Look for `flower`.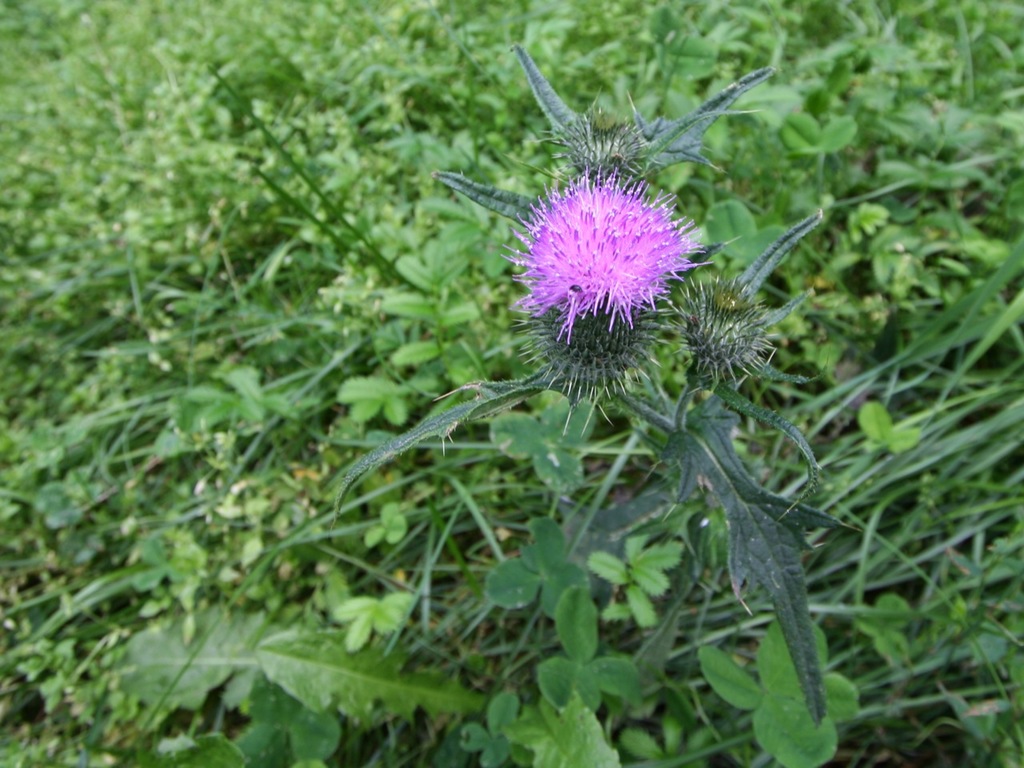
Found: region(474, 112, 738, 360).
